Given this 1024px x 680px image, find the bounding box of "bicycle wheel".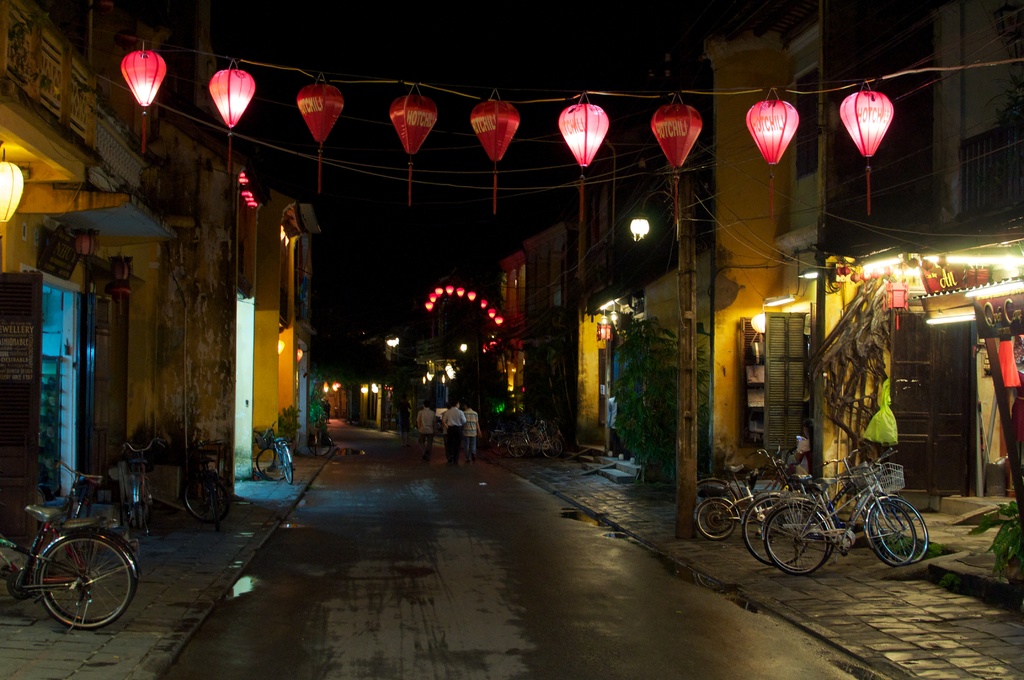
<bbox>26, 537, 113, 636</bbox>.
